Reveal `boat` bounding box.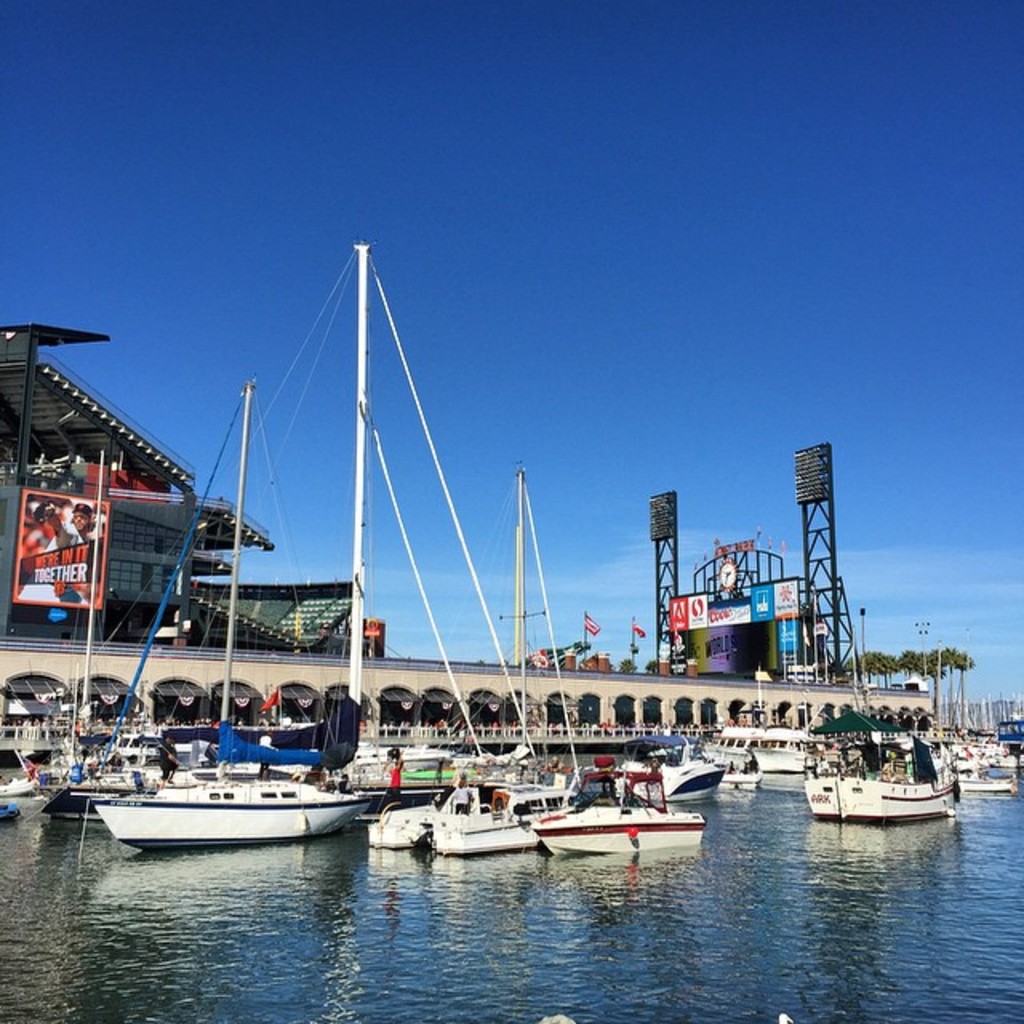
Revealed: <bbox>522, 773, 706, 864</bbox>.
